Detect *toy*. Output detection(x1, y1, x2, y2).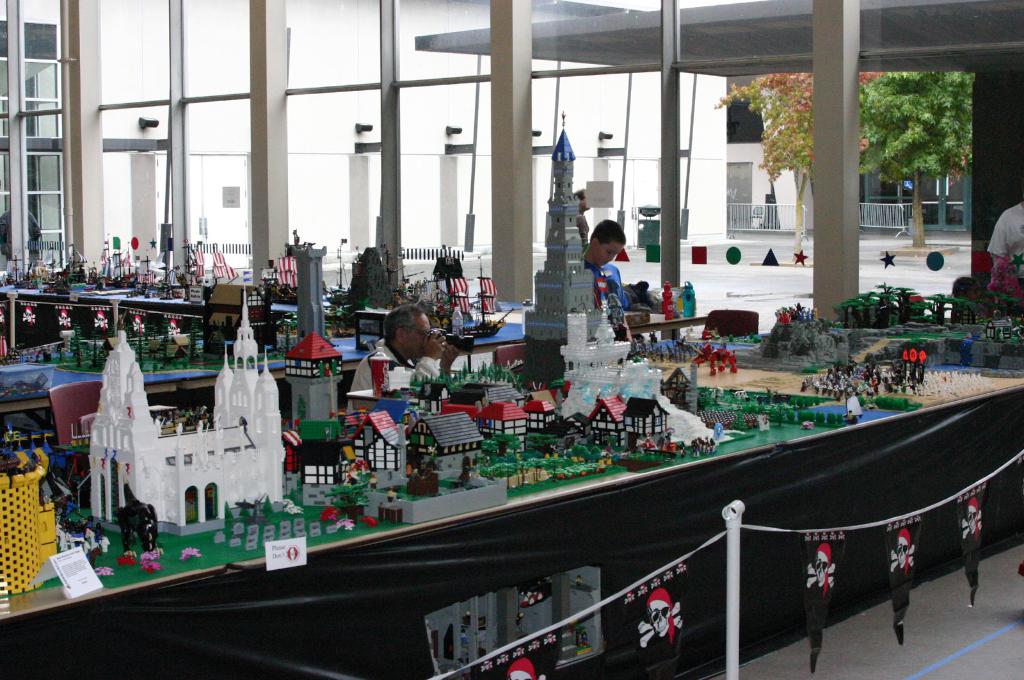
detection(425, 260, 518, 341).
